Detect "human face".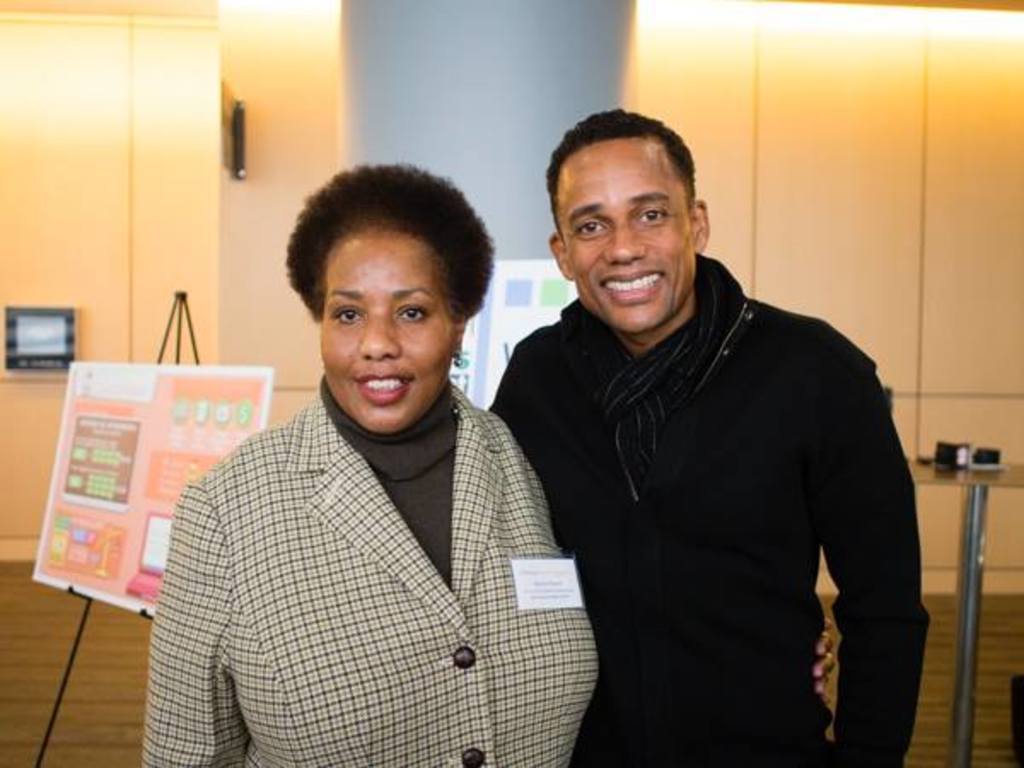
Detected at select_region(551, 135, 698, 340).
